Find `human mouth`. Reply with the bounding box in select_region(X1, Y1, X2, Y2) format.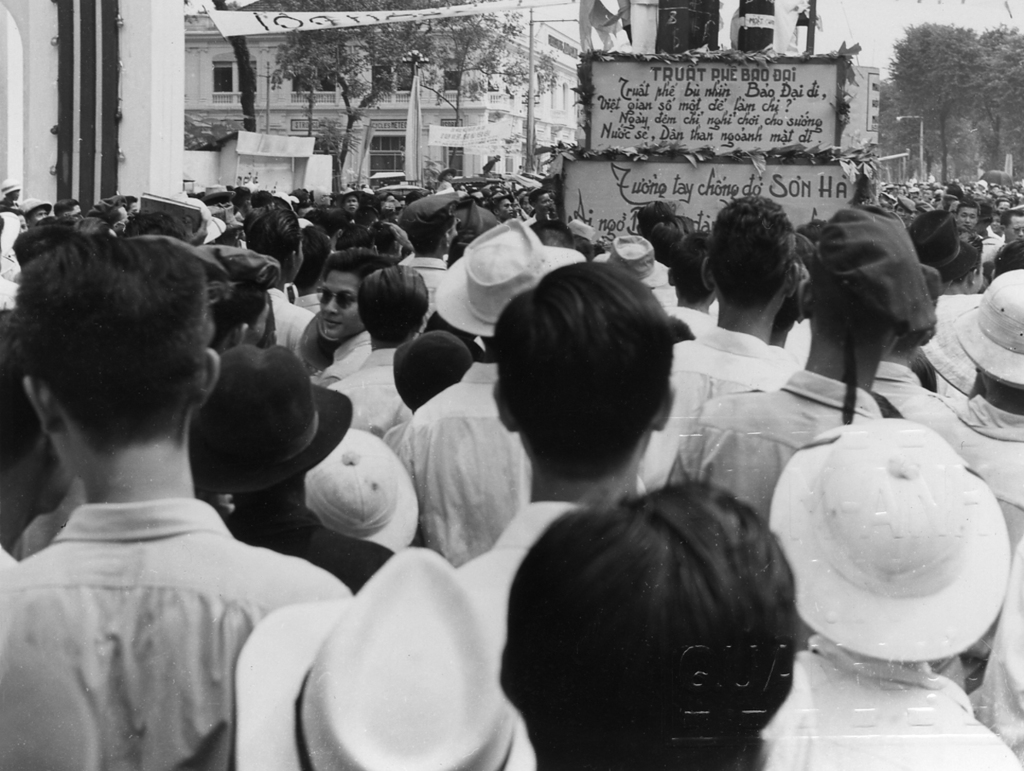
select_region(322, 319, 341, 330).
